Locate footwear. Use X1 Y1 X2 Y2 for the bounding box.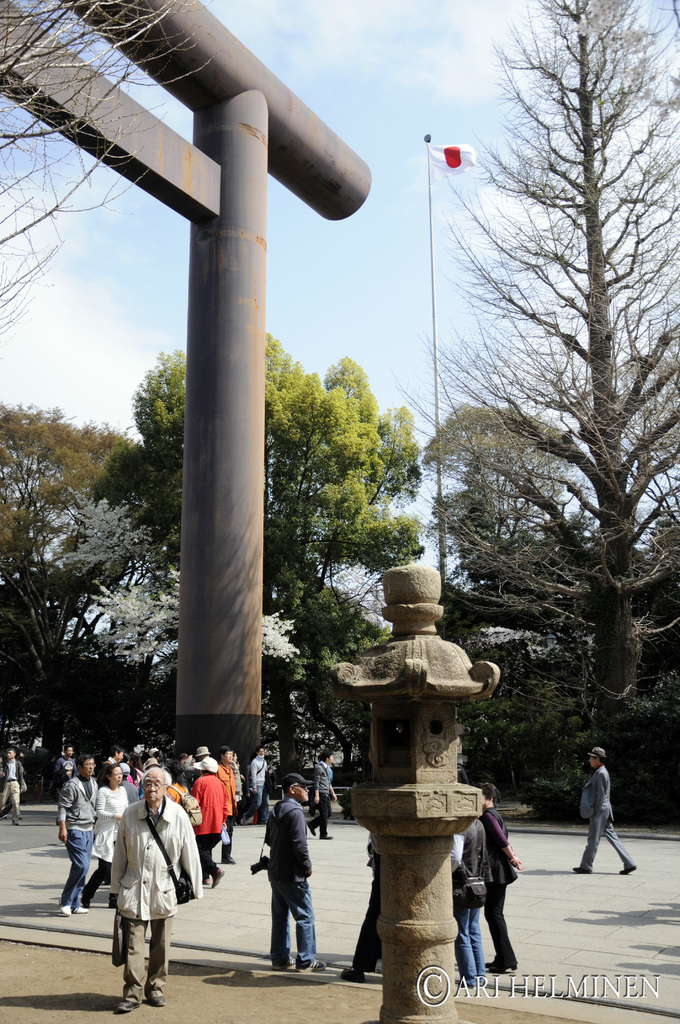
220 856 236 863.
